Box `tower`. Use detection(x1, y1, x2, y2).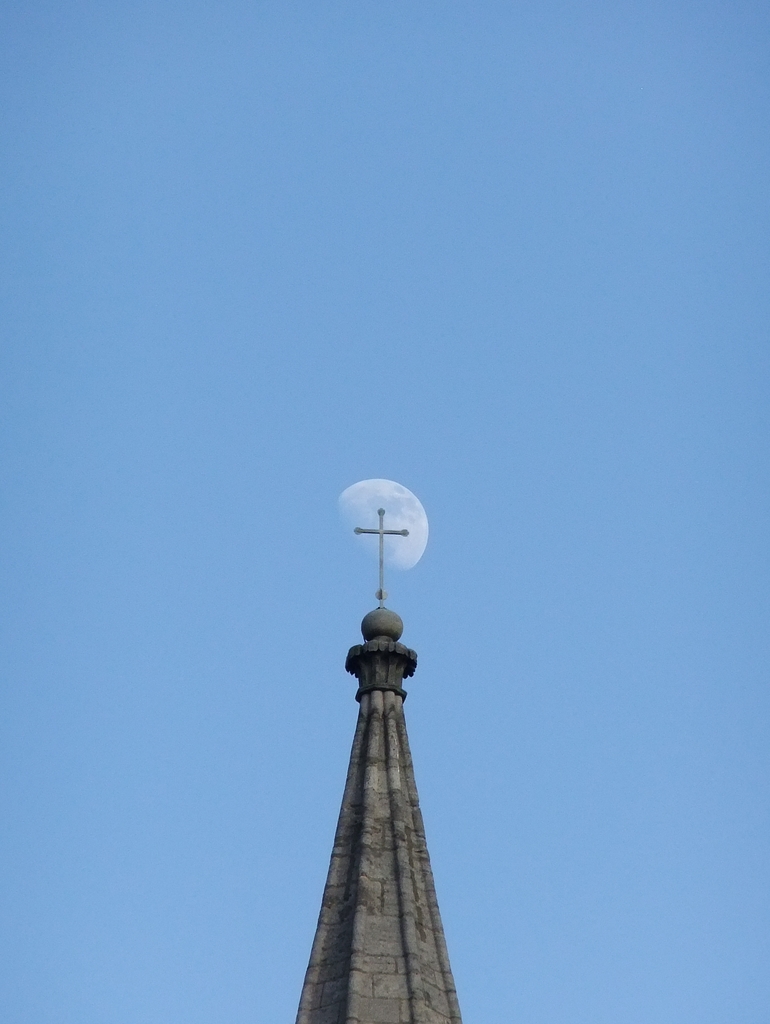
detection(257, 544, 489, 1011).
